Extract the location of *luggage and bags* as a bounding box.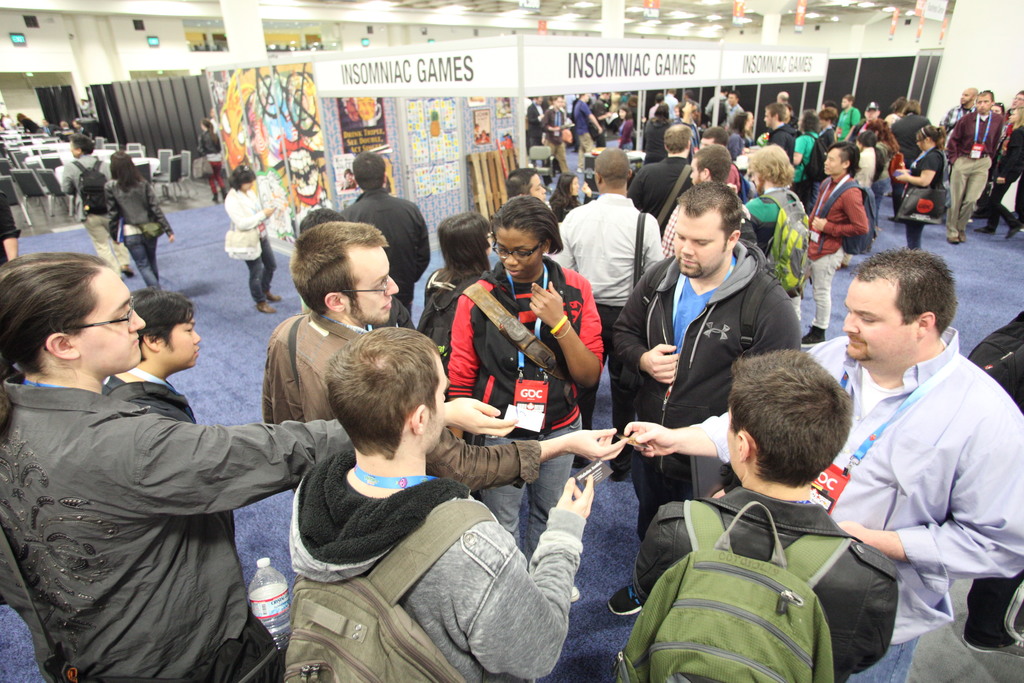
Rect(714, 99, 729, 124).
